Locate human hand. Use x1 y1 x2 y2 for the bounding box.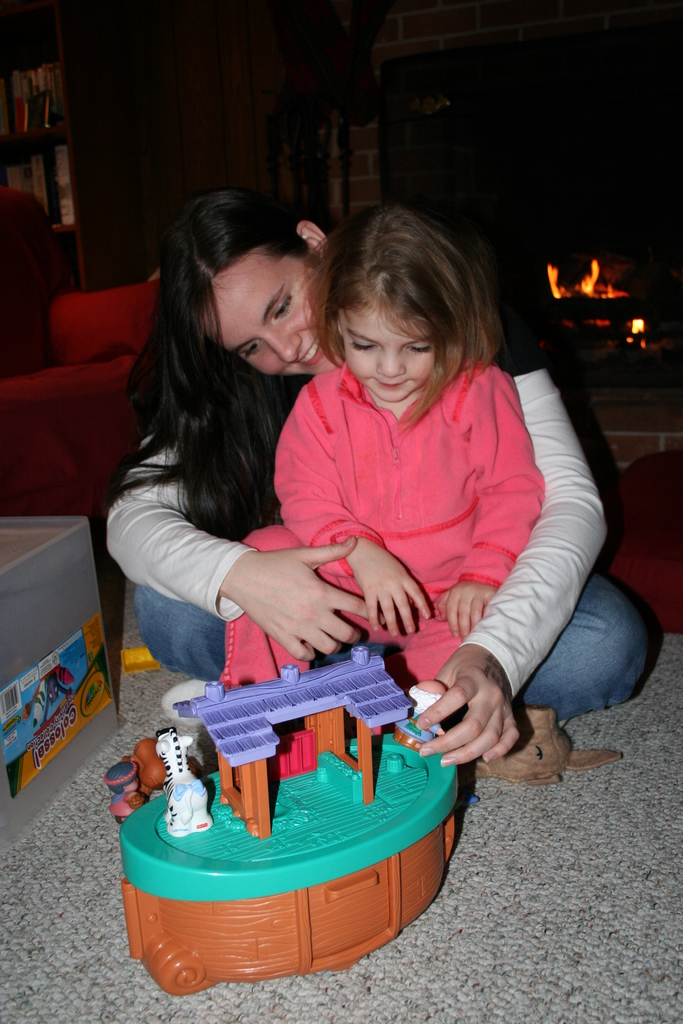
416 650 521 769.
